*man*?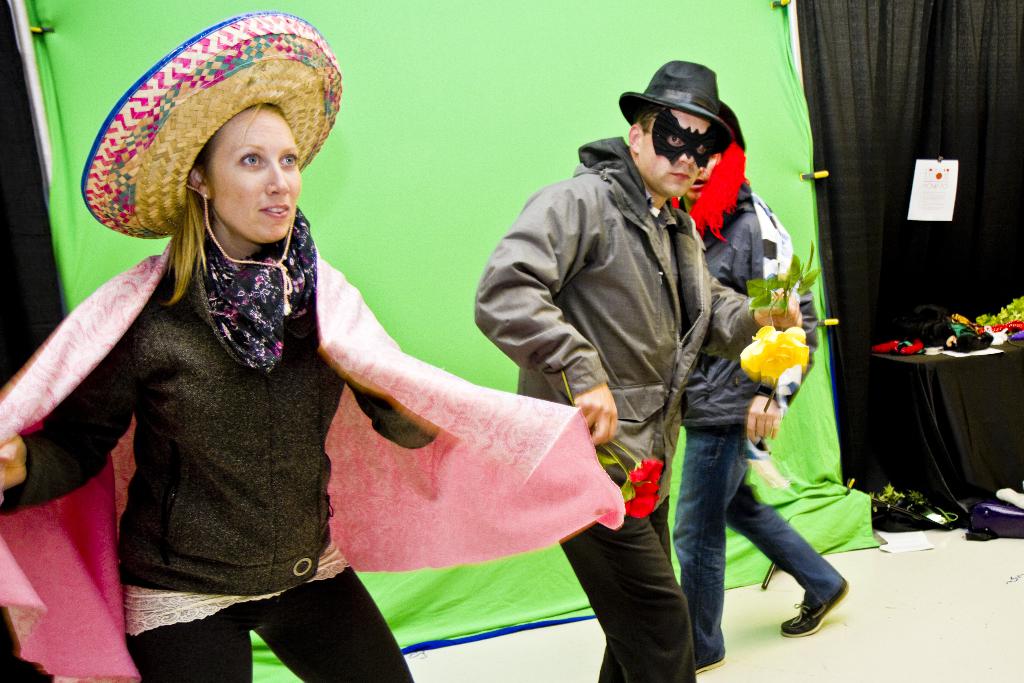
<region>474, 62, 804, 682</region>
